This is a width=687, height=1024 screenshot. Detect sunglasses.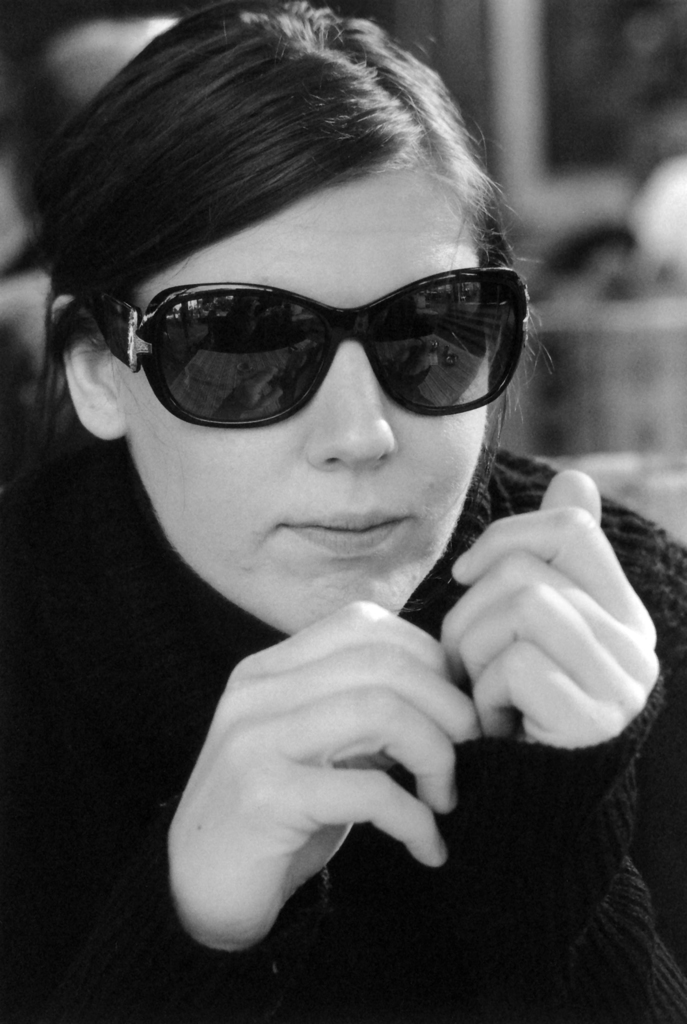
left=80, top=267, right=529, bottom=433.
